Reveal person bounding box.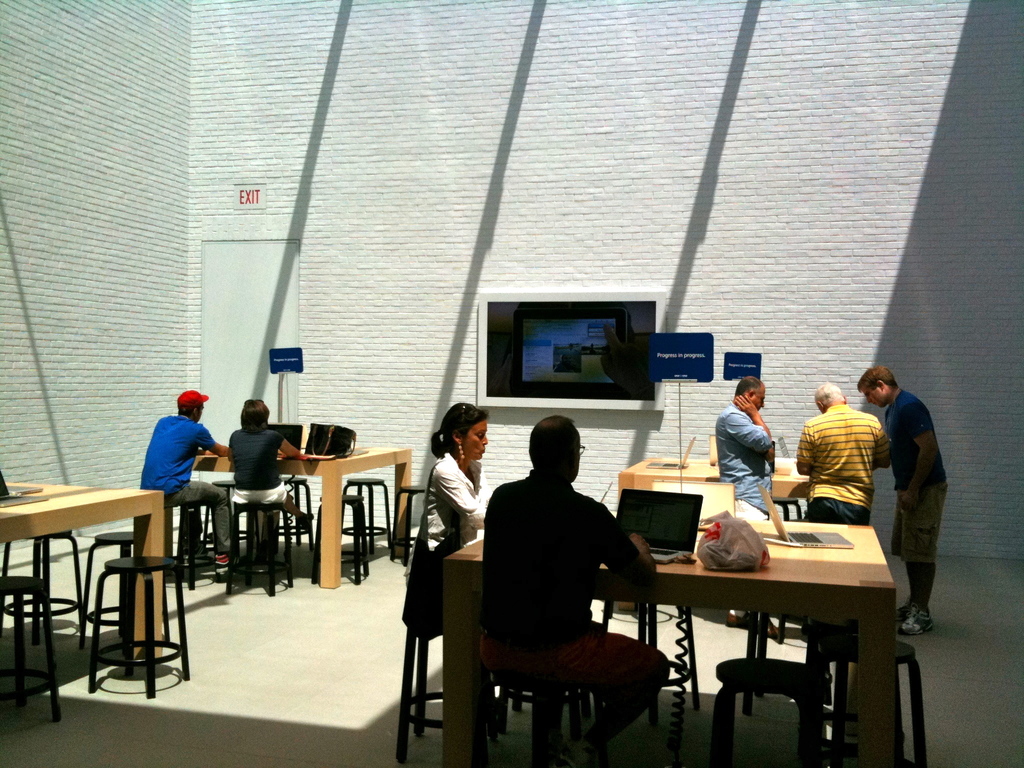
Revealed: box(230, 400, 316, 531).
